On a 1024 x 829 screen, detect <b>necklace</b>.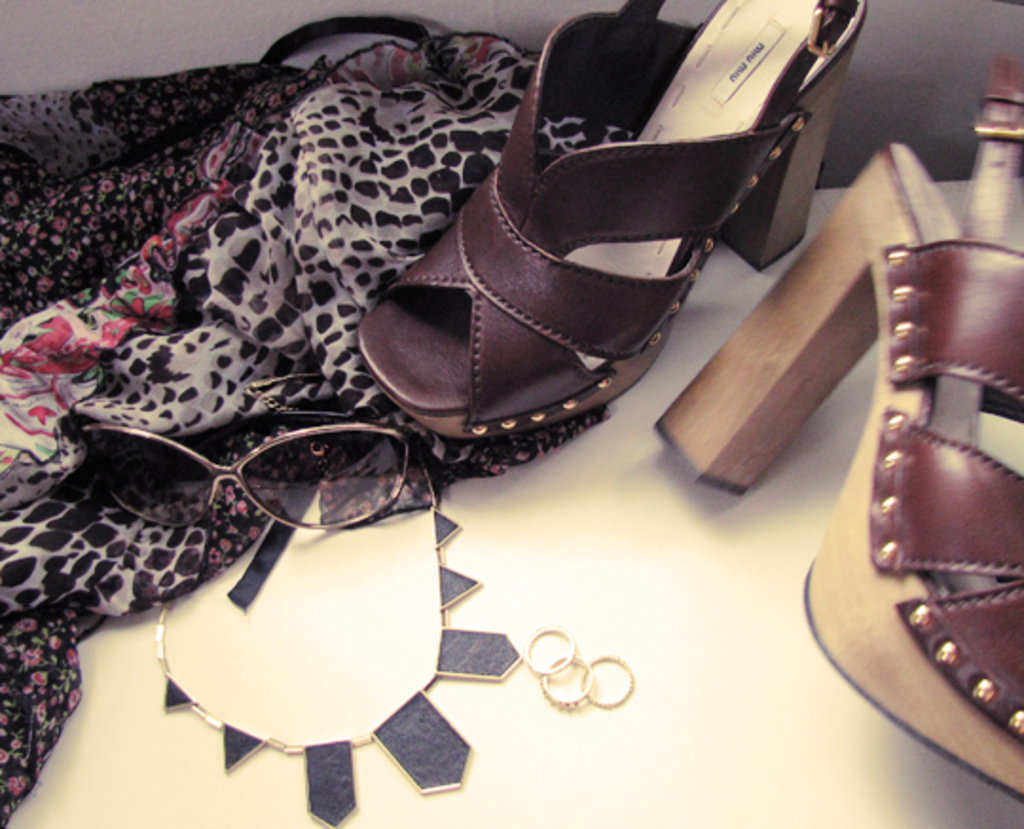
x1=157 y1=459 x2=525 y2=825.
